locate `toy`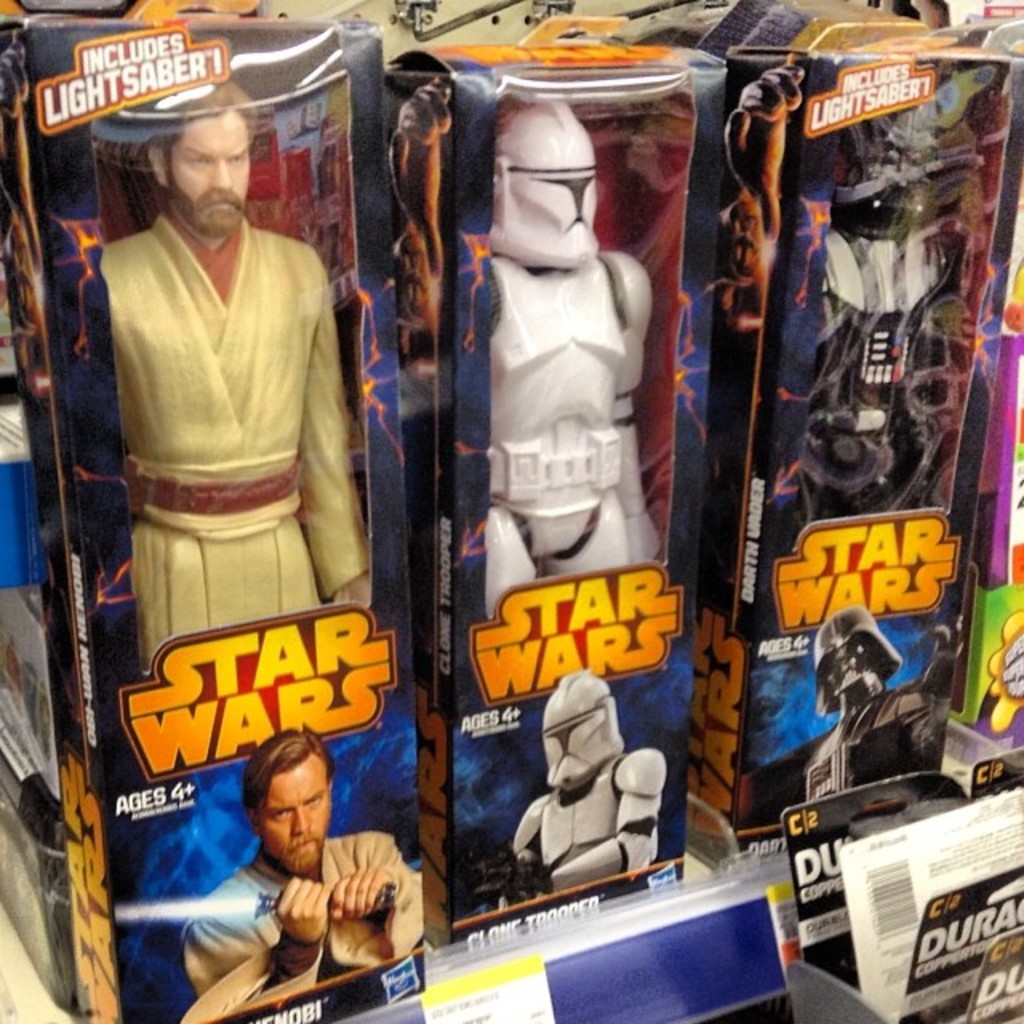
region(80, 70, 405, 1022)
